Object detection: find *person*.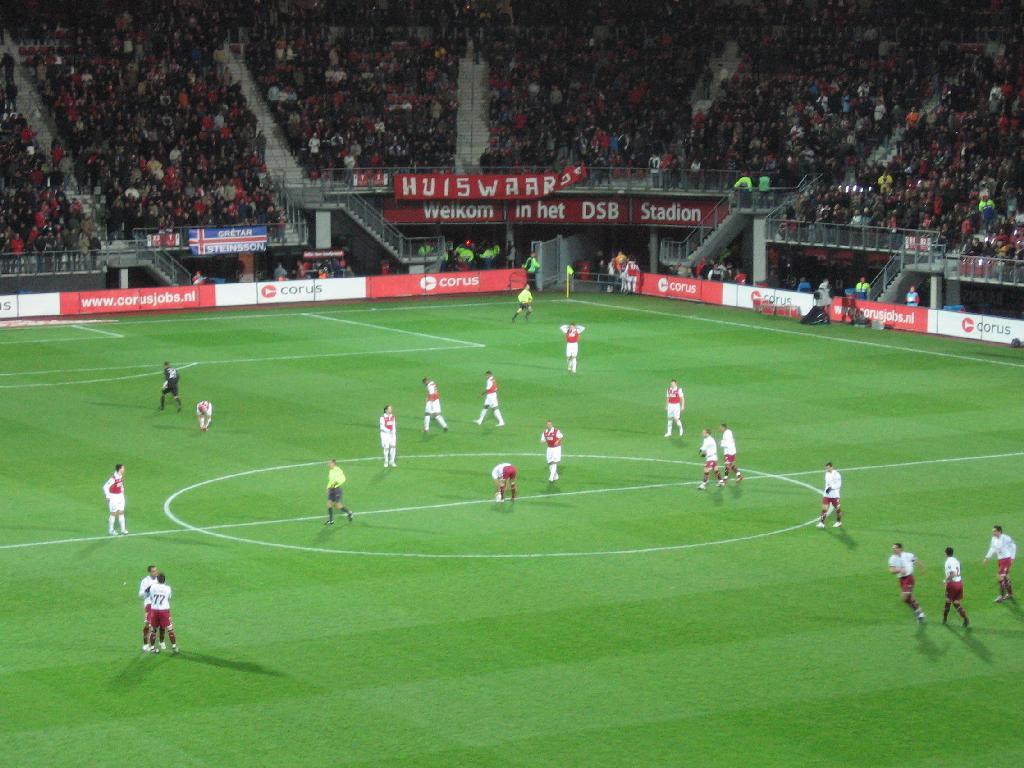
bbox=(372, 401, 396, 475).
